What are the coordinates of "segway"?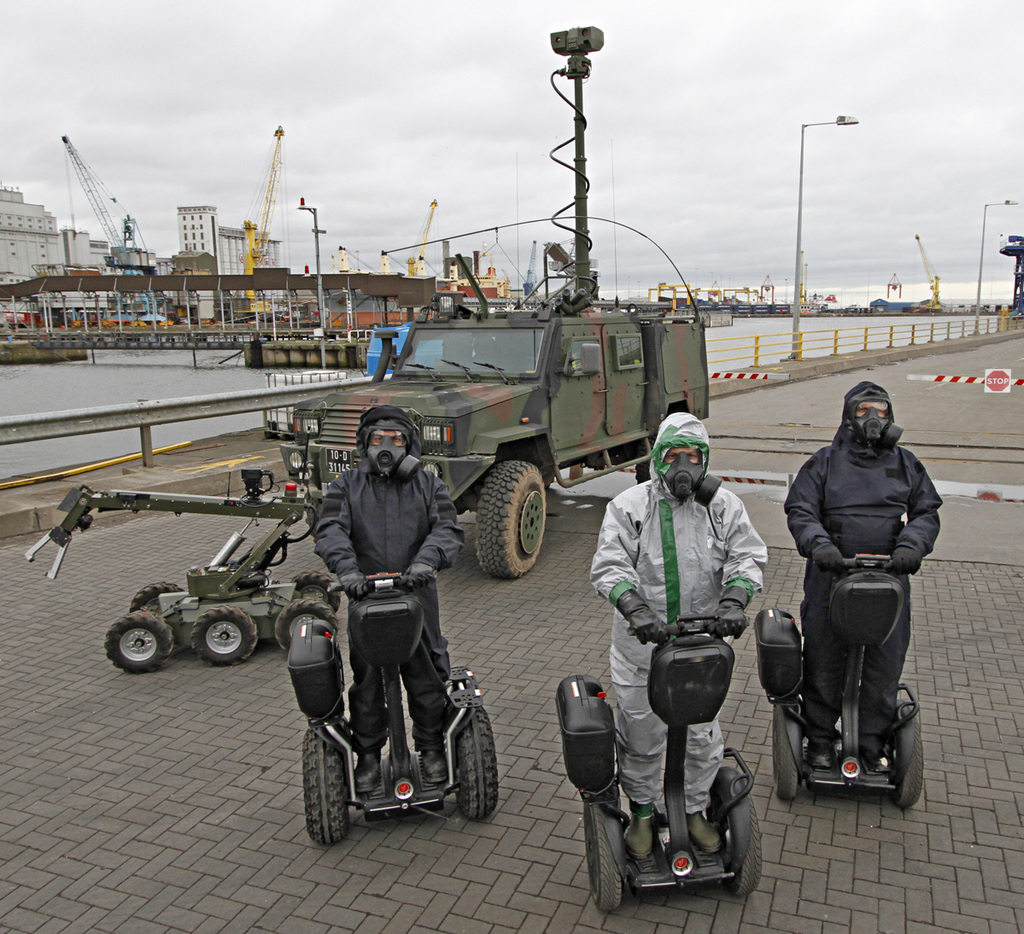
554, 609, 765, 914.
